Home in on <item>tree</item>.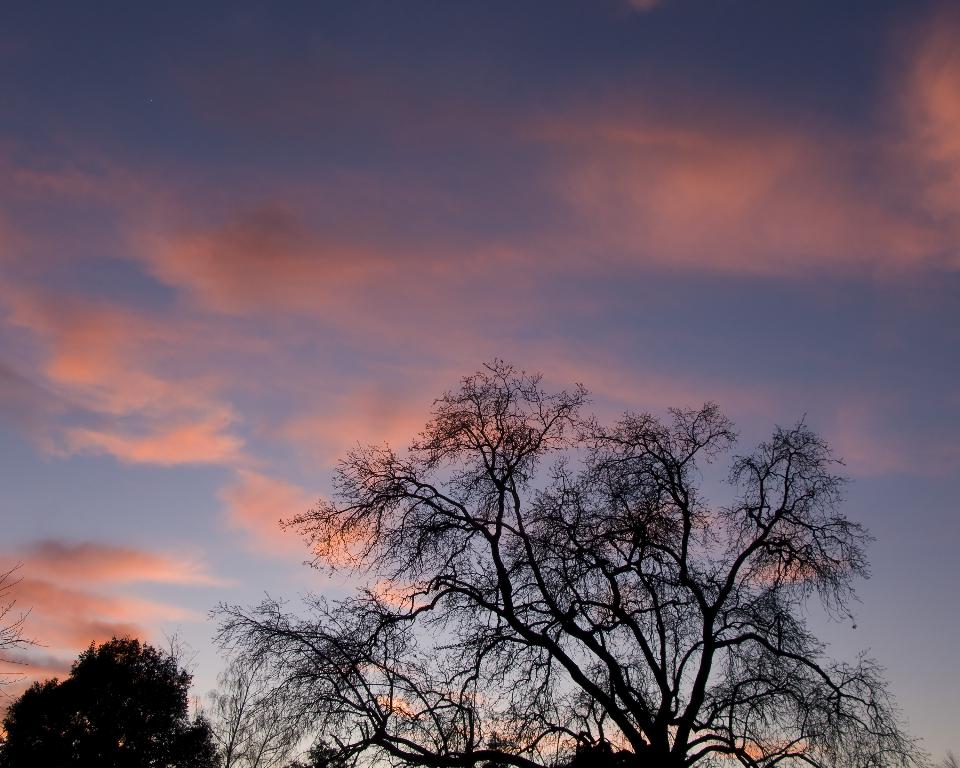
Homed in at region(0, 634, 218, 767).
